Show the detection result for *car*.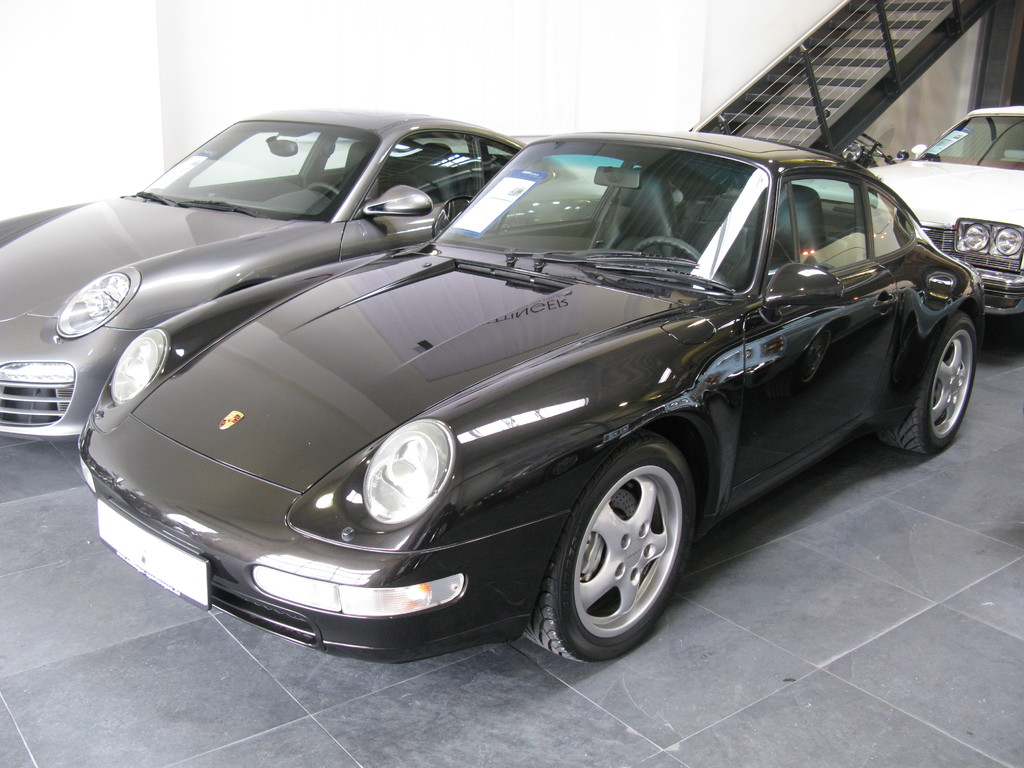
crop(792, 110, 1023, 348).
